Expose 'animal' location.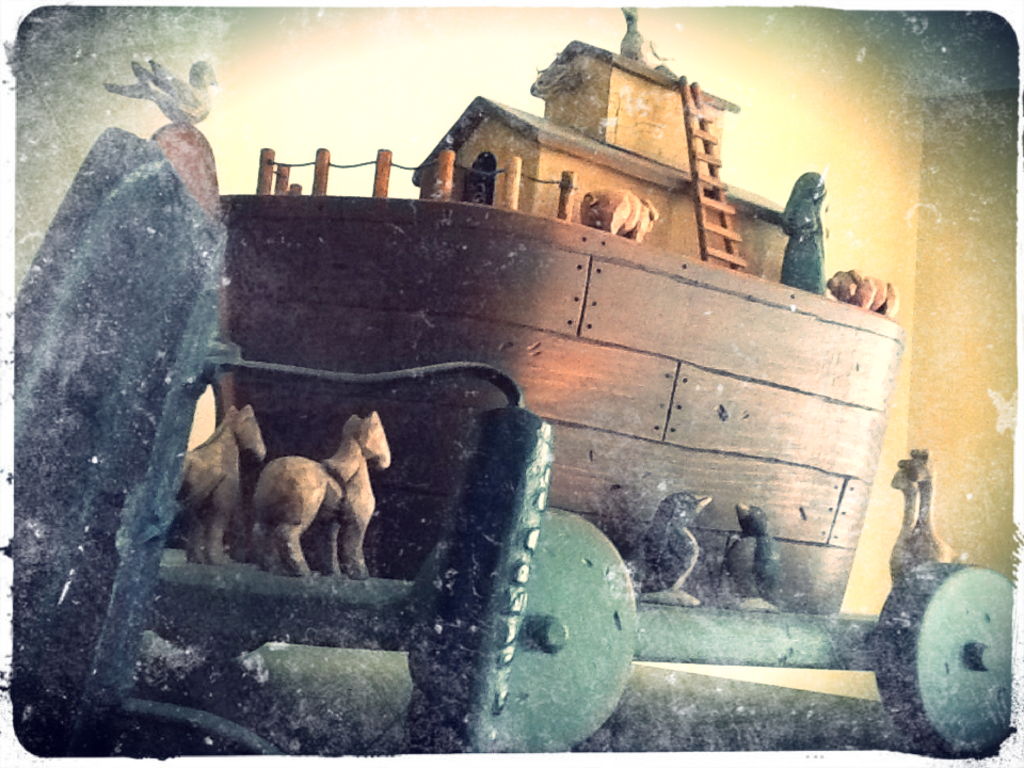
Exposed at {"x1": 103, "y1": 58, "x2": 220, "y2": 127}.
